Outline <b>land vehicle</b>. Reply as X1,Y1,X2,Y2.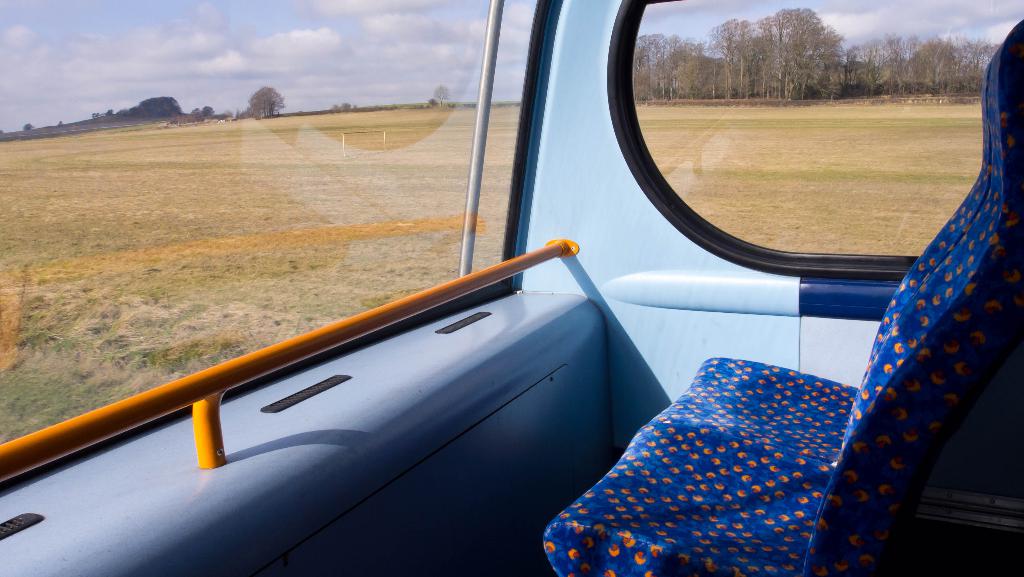
0,0,1023,576.
